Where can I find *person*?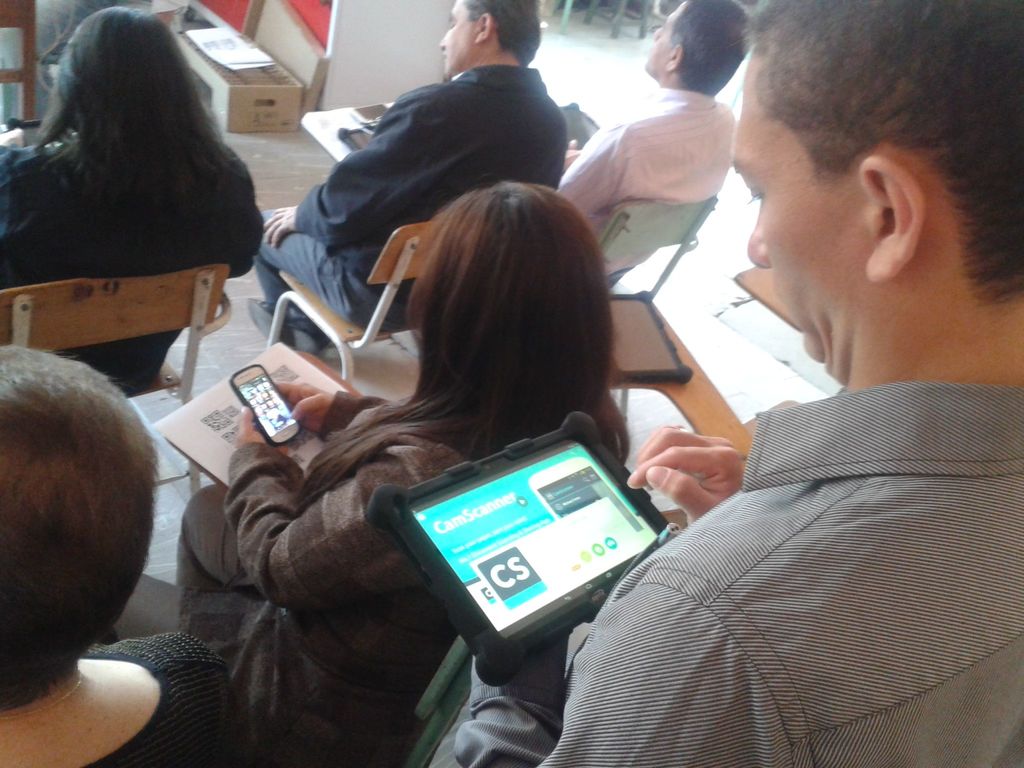
You can find it at bbox=[247, 0, 569, 353].
